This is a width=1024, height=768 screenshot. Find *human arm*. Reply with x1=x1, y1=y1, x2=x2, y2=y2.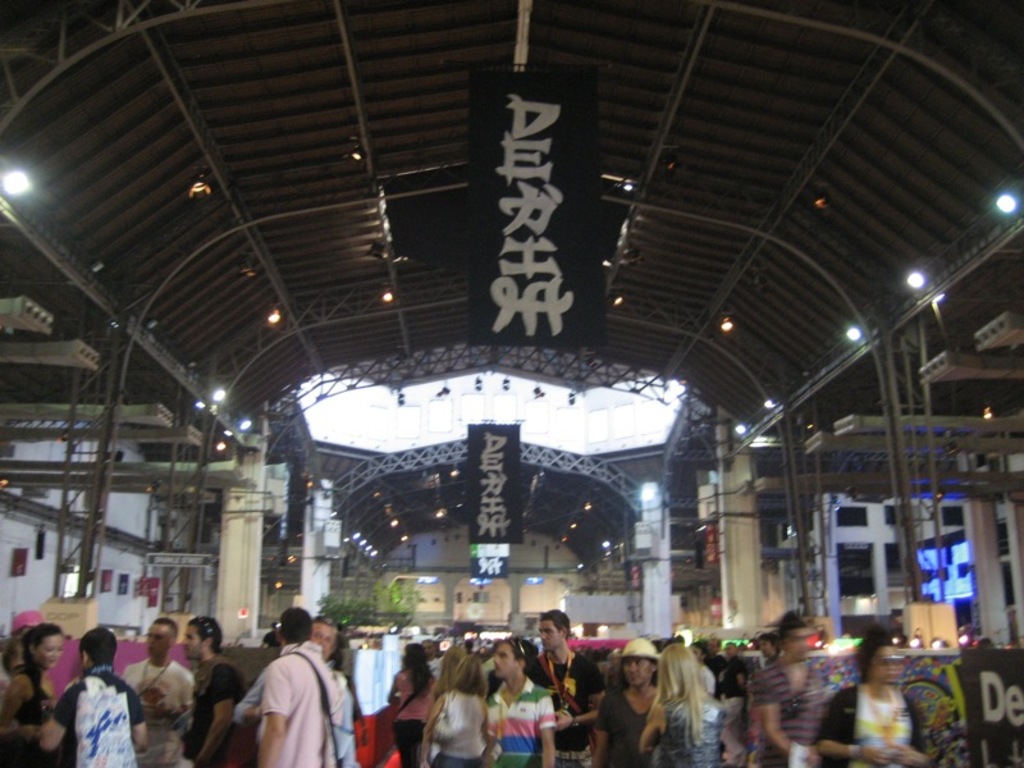
x1=416, y1=698, x2=447, y2=767.
